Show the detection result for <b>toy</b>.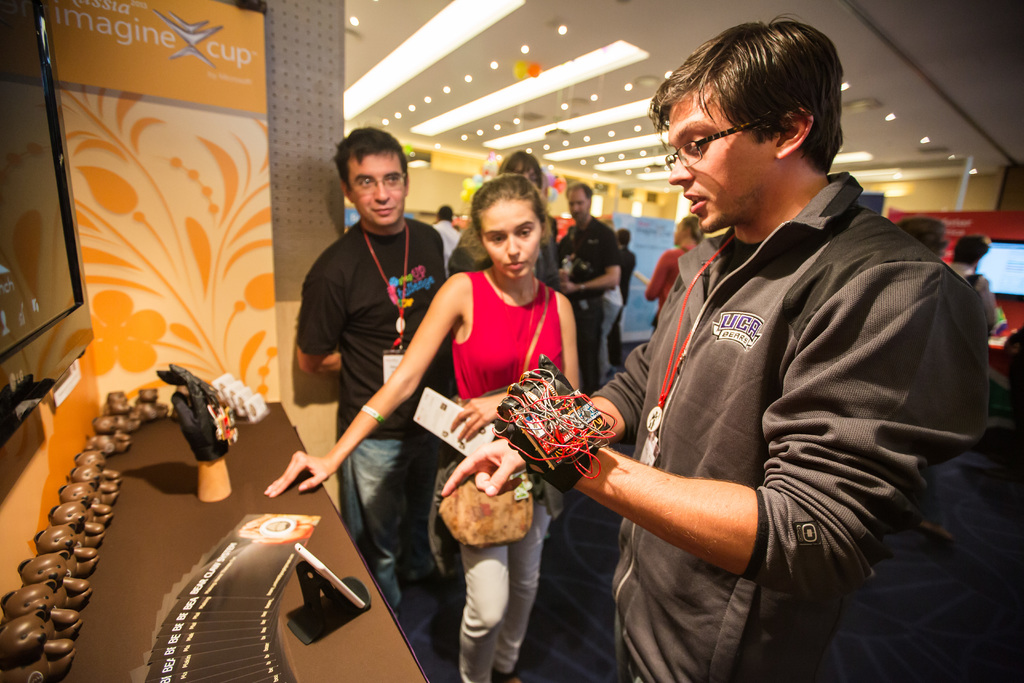
(left=17, top=551, right=88, bottom=610).
